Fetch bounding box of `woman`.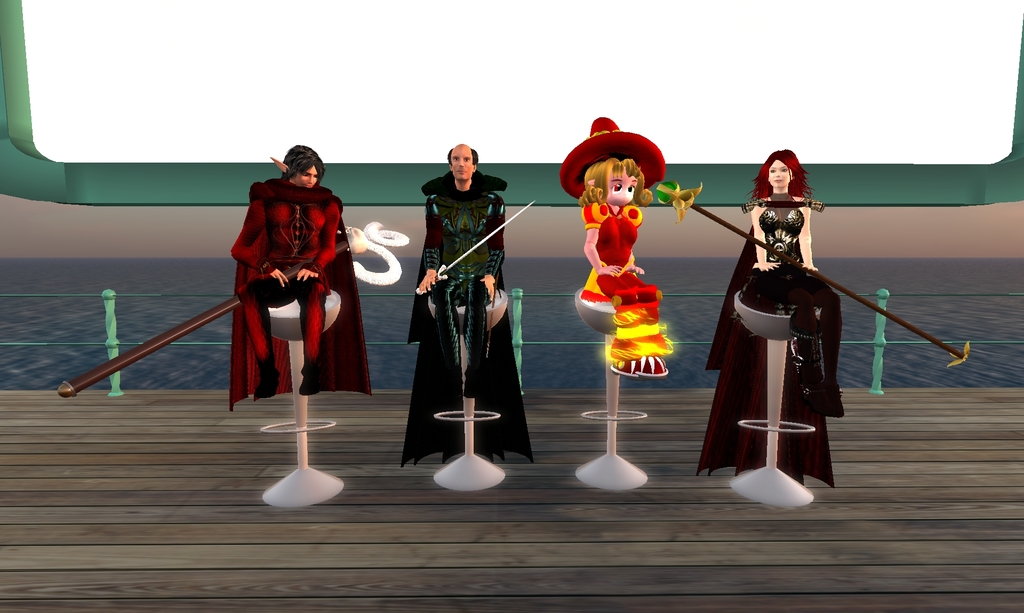
Bbox: <region>407, 134, 526, 481</region>.
